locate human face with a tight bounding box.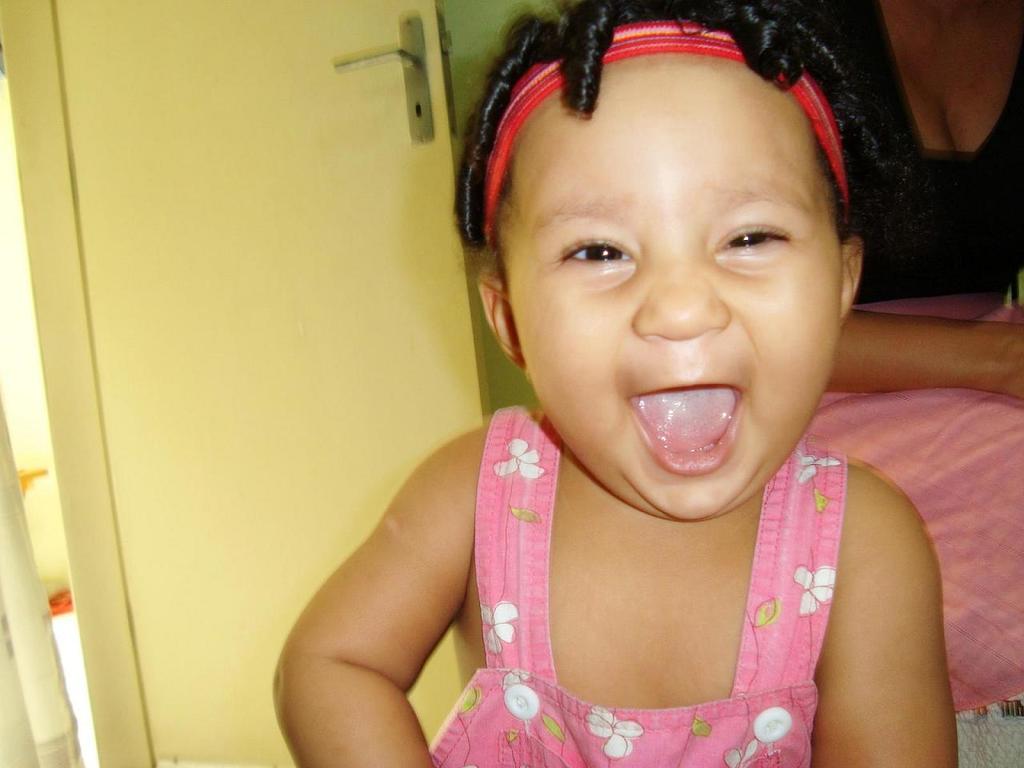
box(494, 54, 842, 520).
